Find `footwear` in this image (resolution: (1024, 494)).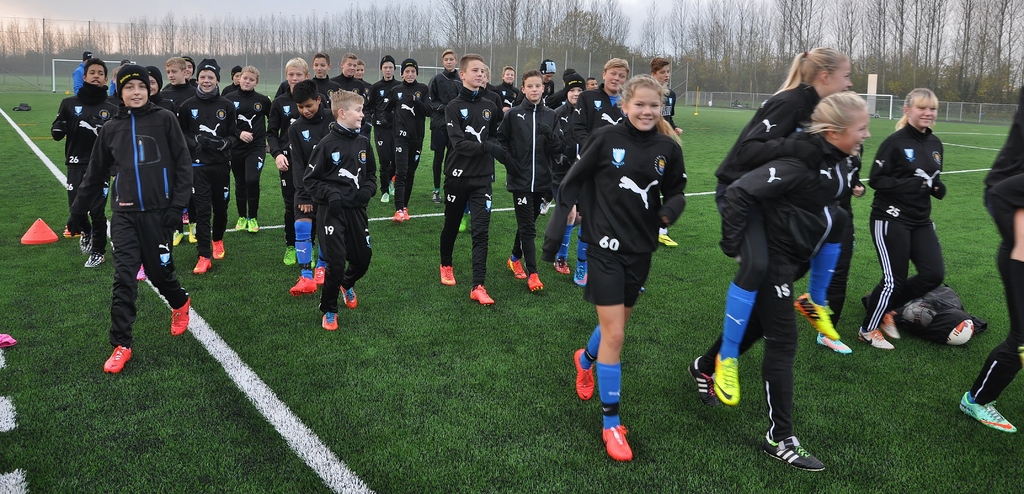
(left=953, top=390, right=1018, bottom=431).
